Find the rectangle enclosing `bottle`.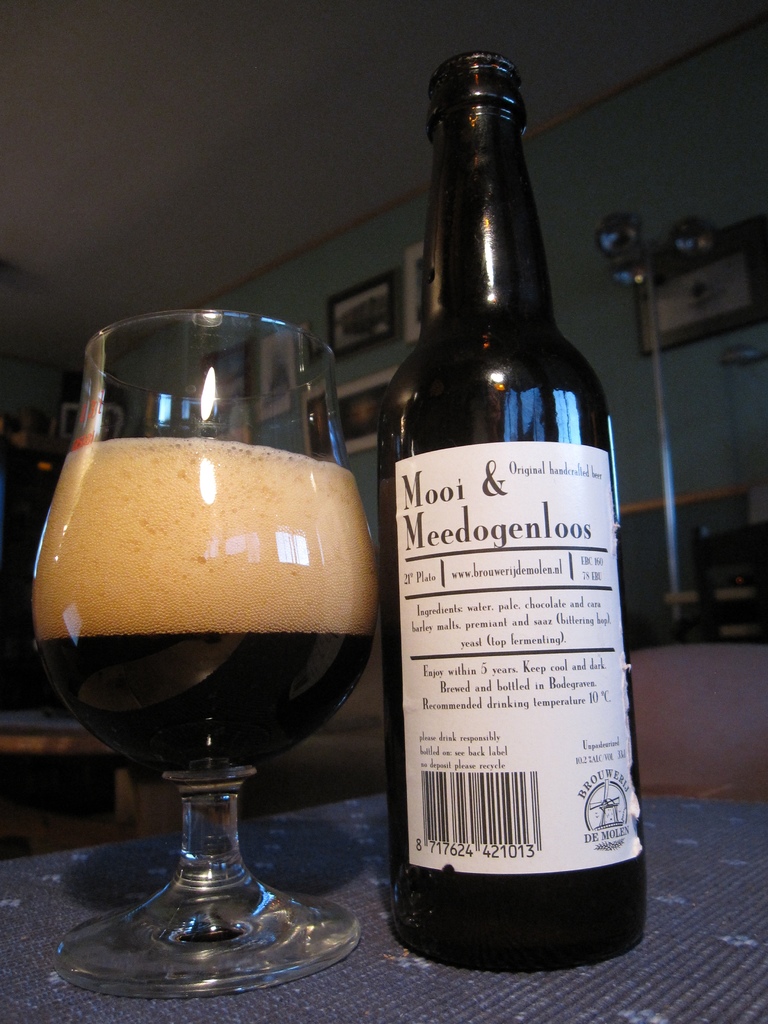
(371, 45, 659, 955).
